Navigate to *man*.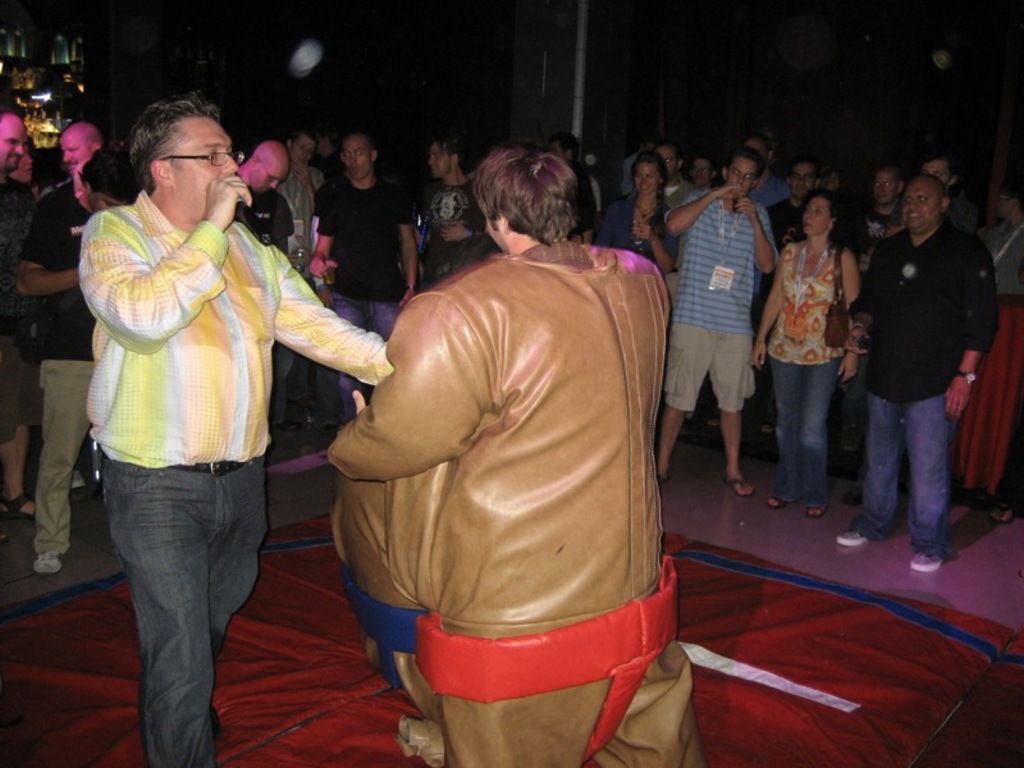
Navigation target: 312 128 343 177.
